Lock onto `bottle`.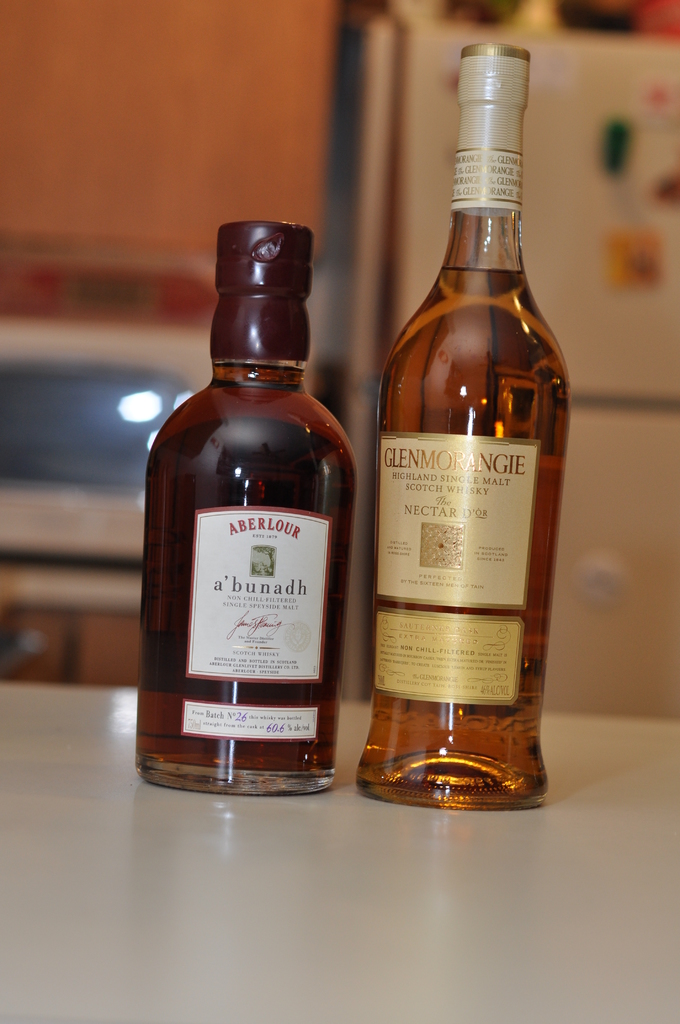
Locked: (362,43,575,813).
